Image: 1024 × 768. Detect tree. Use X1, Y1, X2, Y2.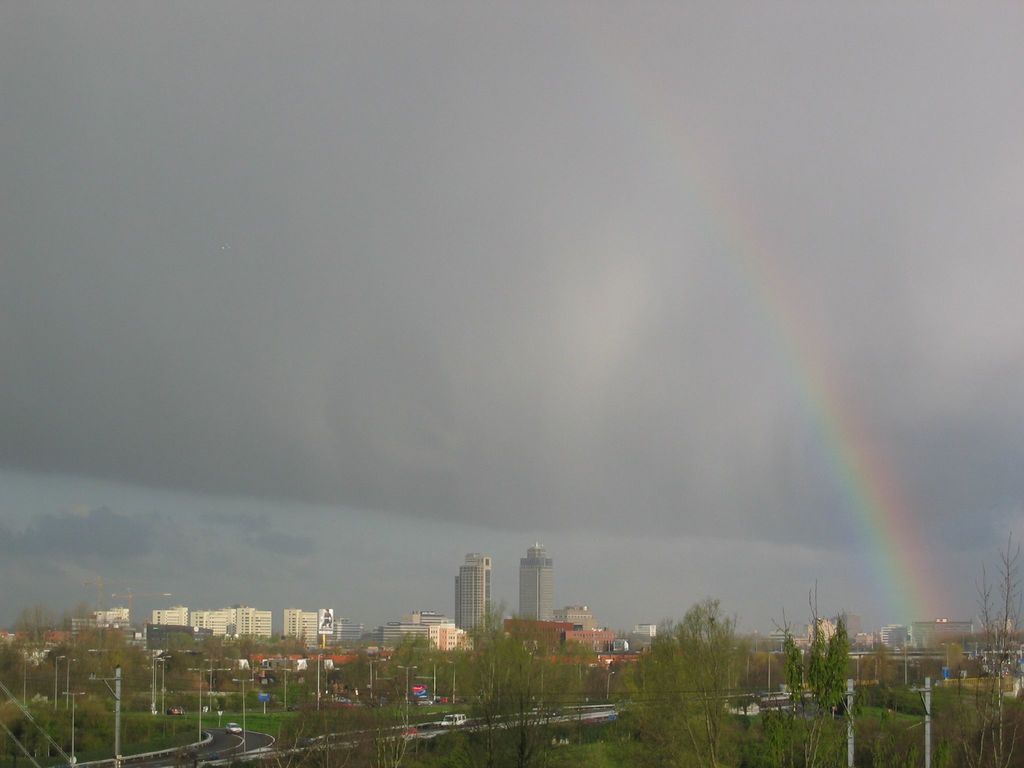
639, 589, 771, 728.
